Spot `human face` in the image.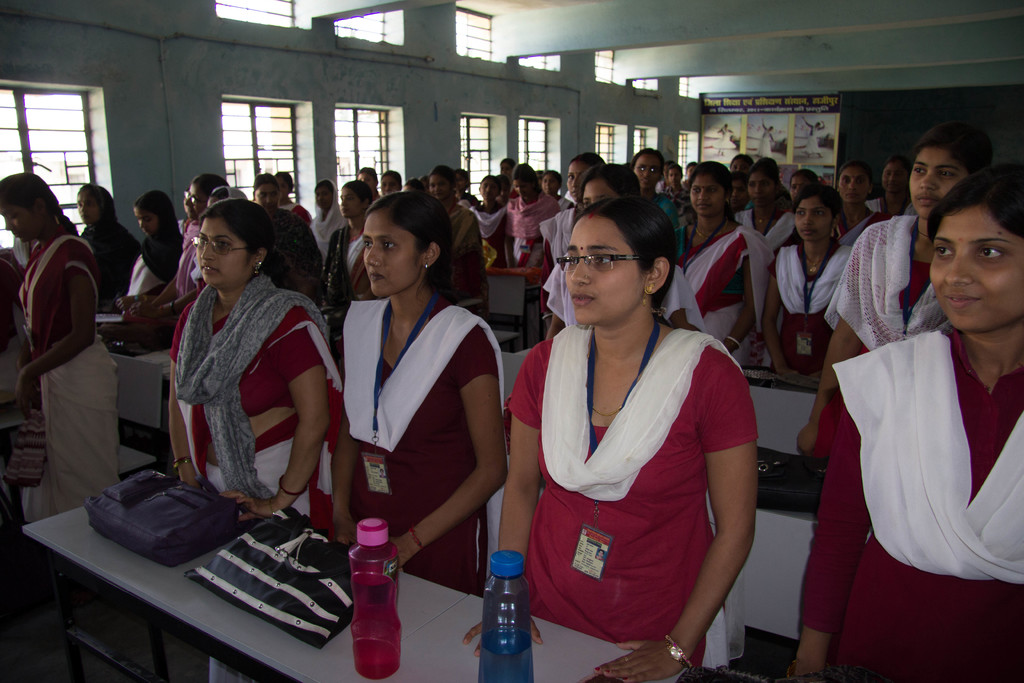
`human face` found at bbox(692, 173, 724, 218).
